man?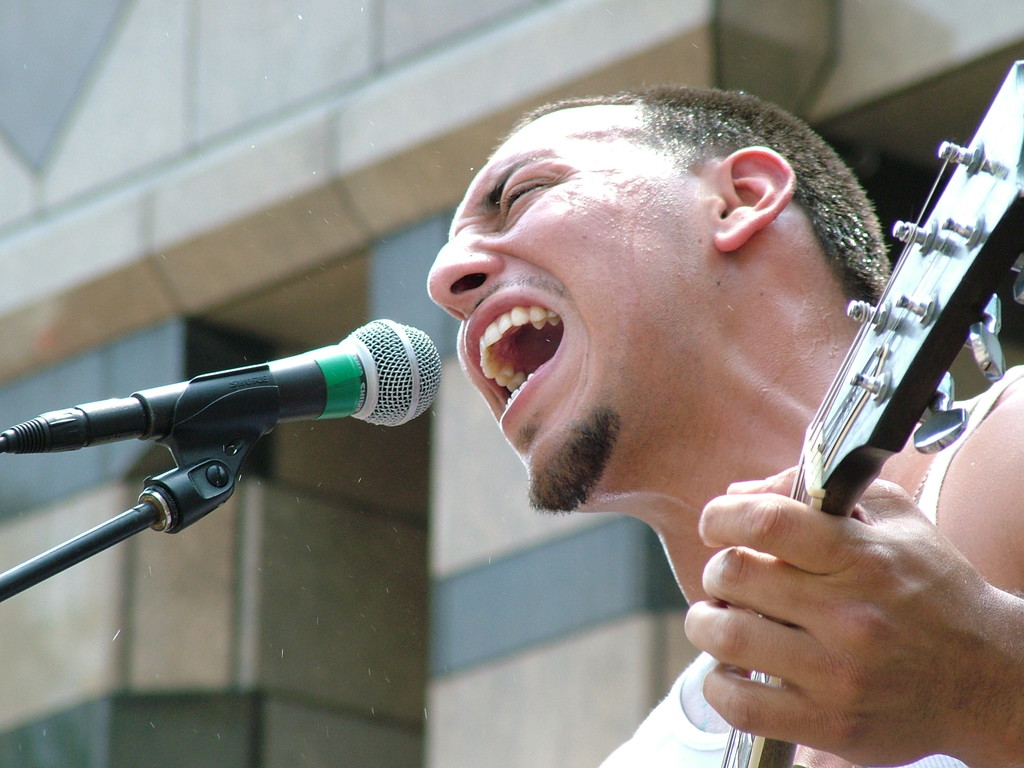
424 82 1023 767
